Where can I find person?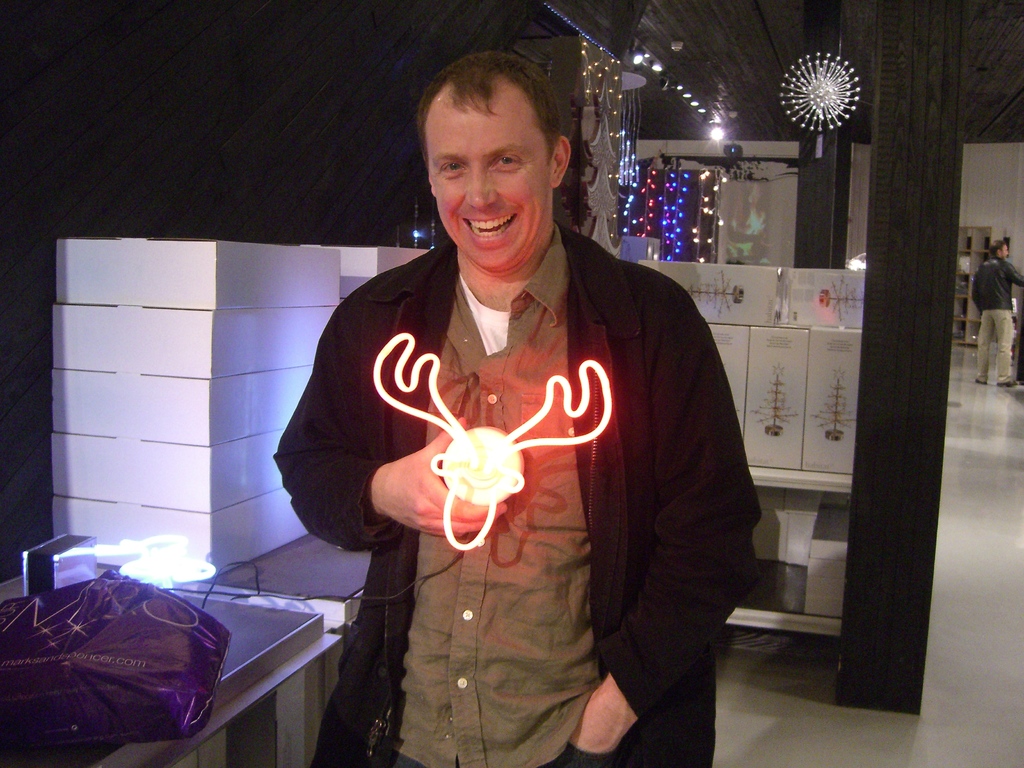
You can find it at {"x1": 970, "y1": 240, "x2": 1023, "y2": 384}.
